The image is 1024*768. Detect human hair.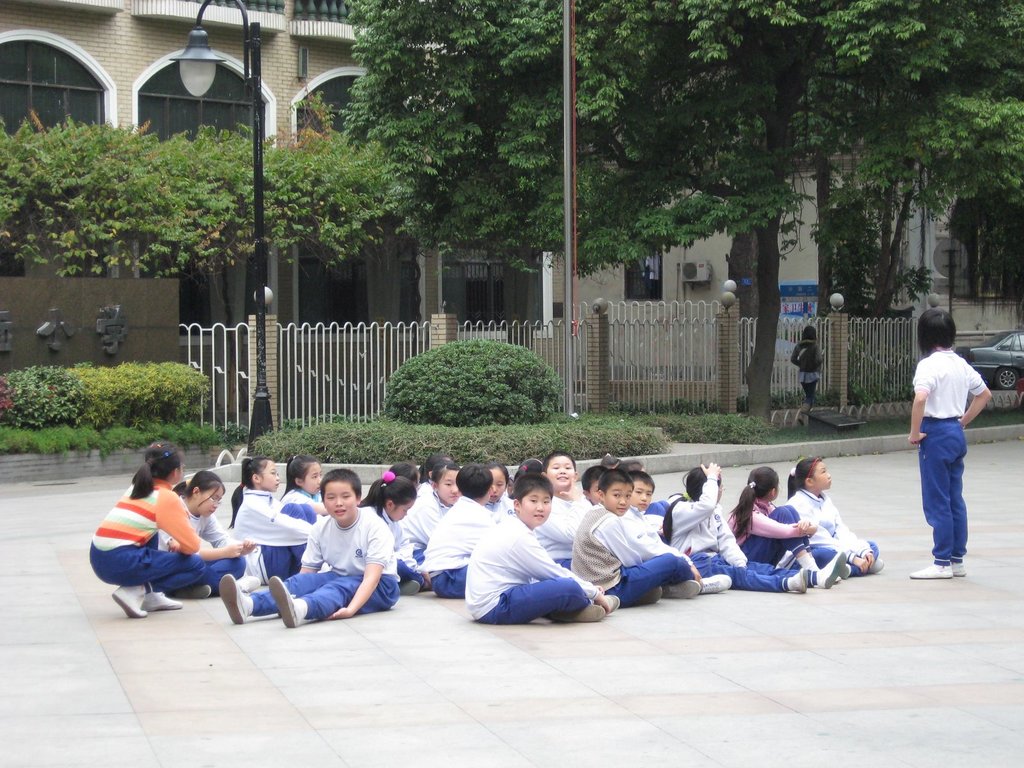
Detection: 278:451:319:502.
